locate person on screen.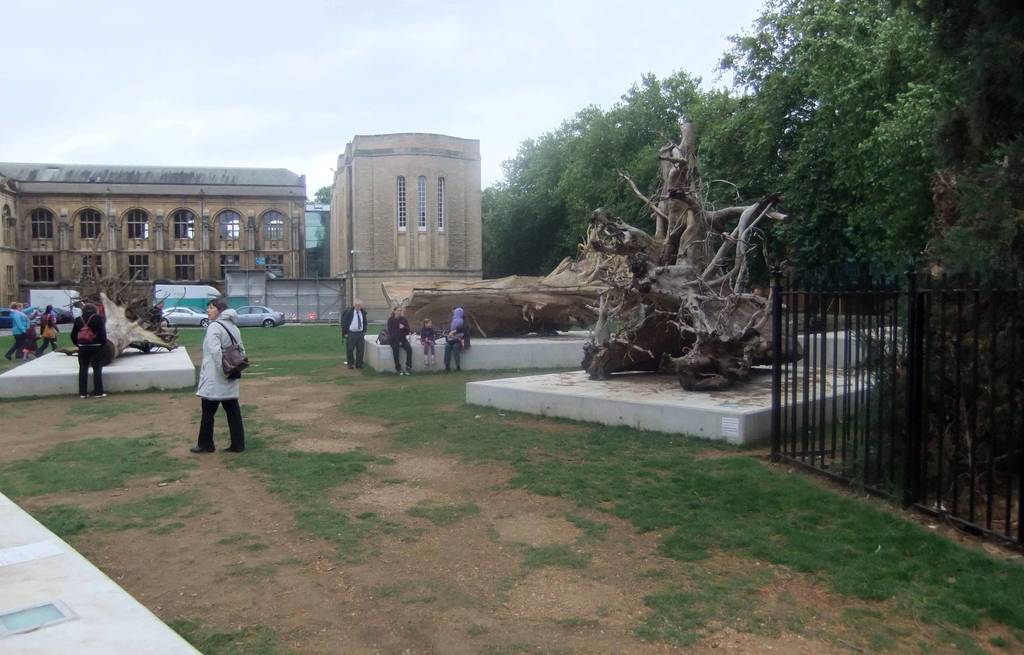
On screen at x1=388 y1=303 x2=417 y2=382.
